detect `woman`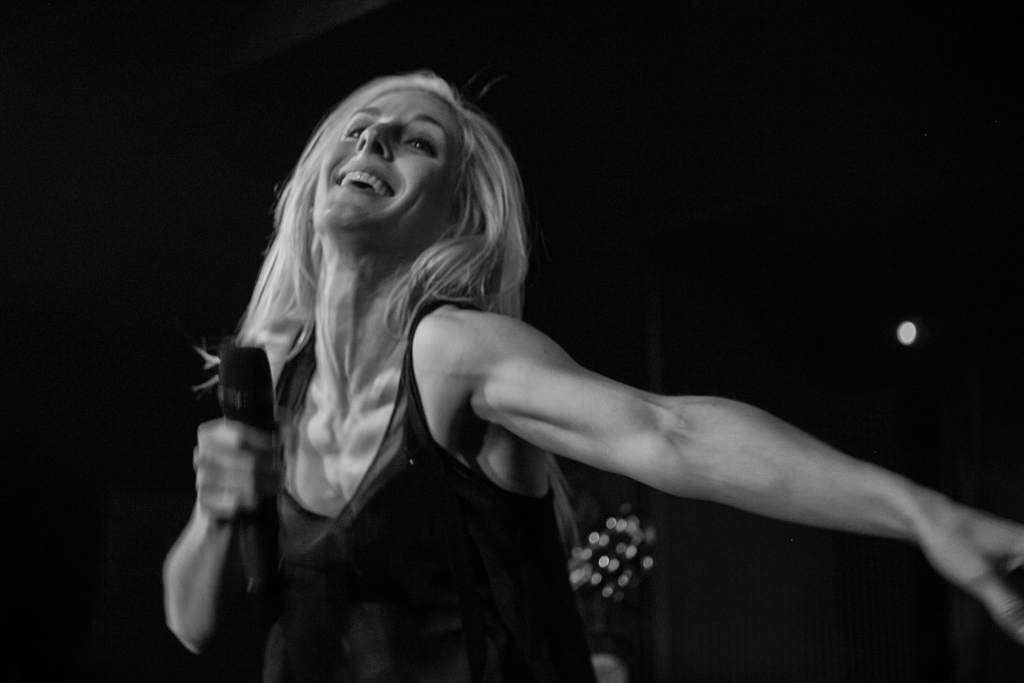
locate(251, 56, 976, 674)
